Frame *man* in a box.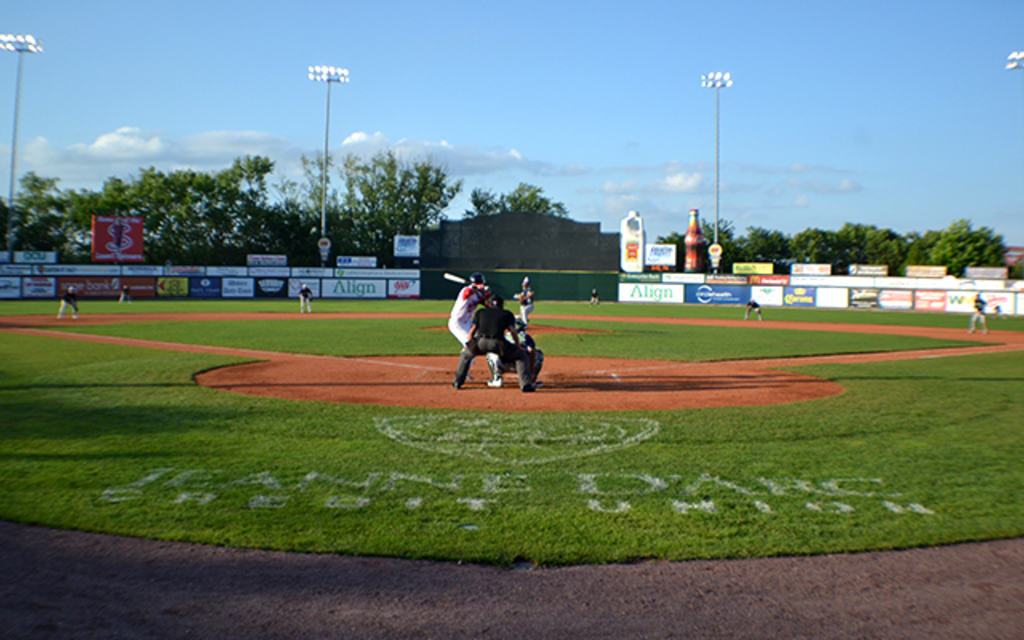
<region>752, 301, 755, 315</region>.
